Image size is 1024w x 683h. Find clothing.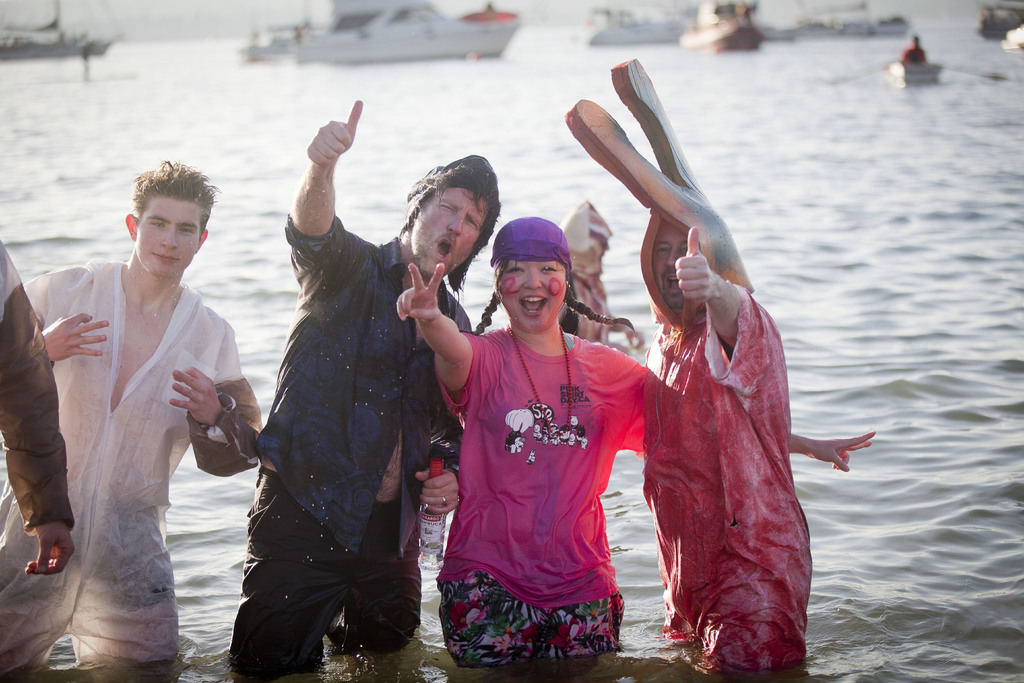
crop(557, 199, 625, 329).
